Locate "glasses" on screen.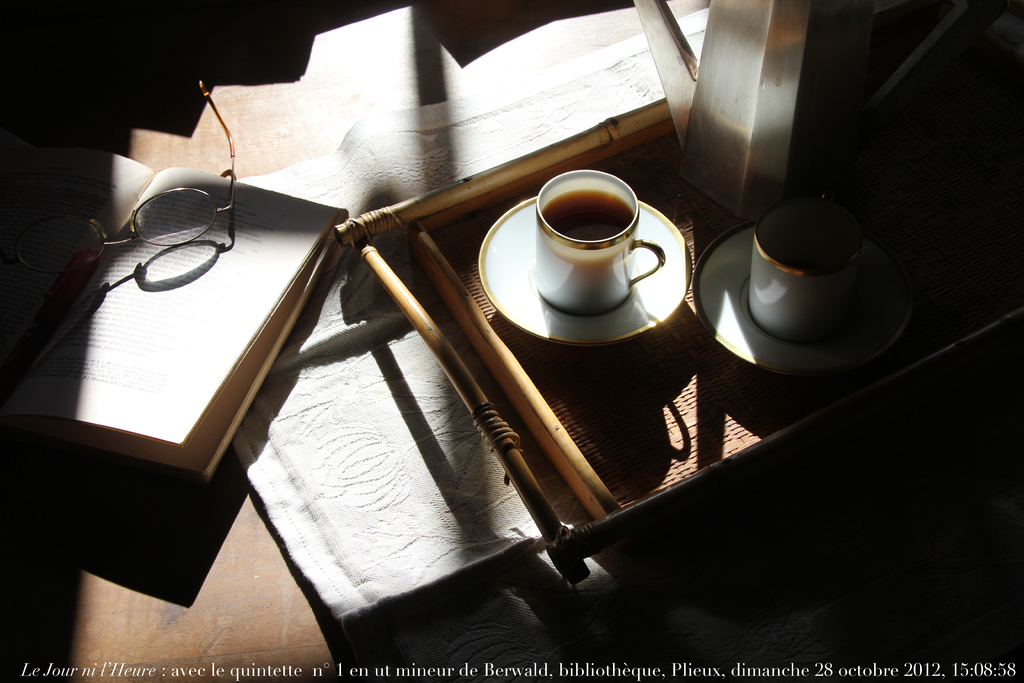
On screen at bbox=(18, 84, 239, 278).
